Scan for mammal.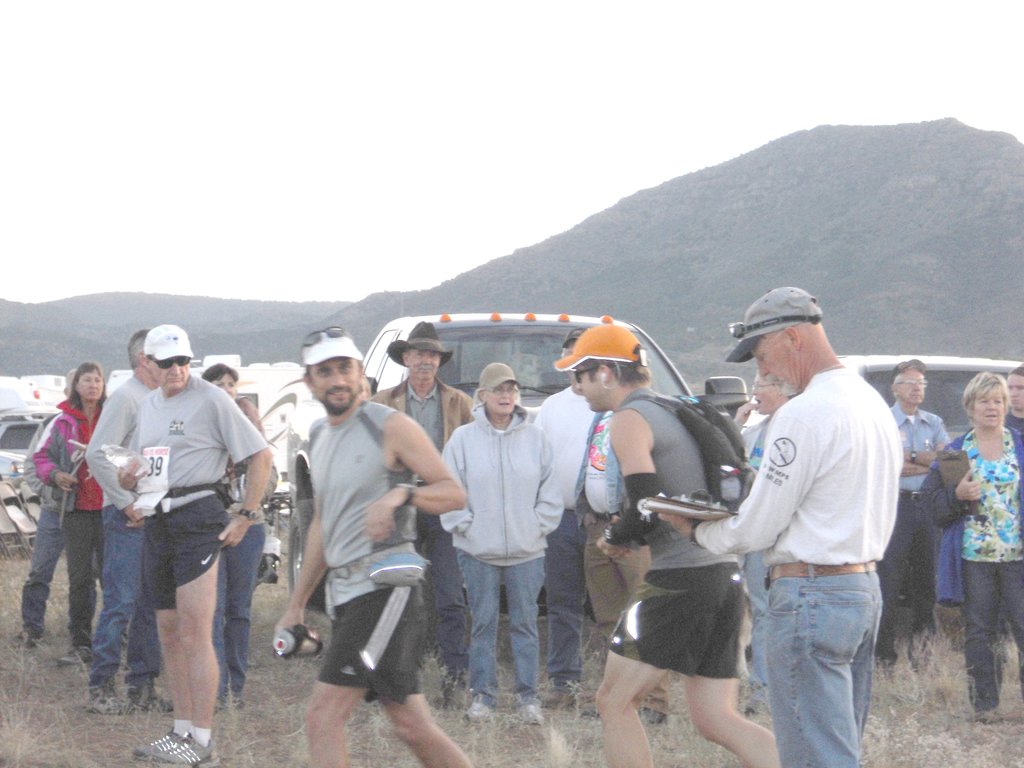
Scan result: detection(548, 315, 772, 767).
